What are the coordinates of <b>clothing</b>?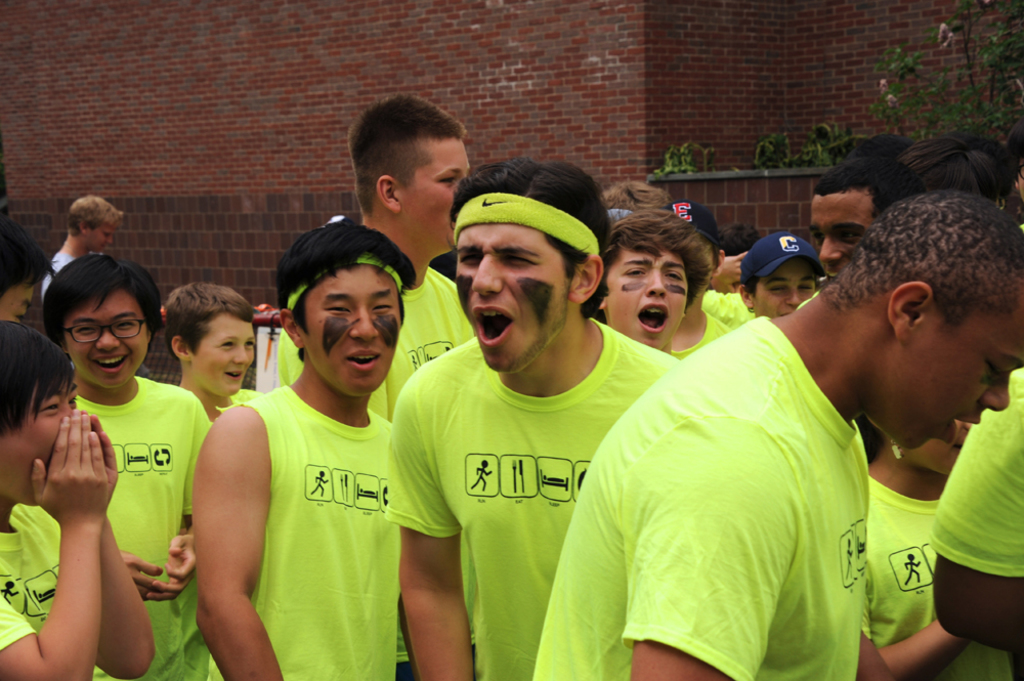
box=[674, 311, 740, 361].
